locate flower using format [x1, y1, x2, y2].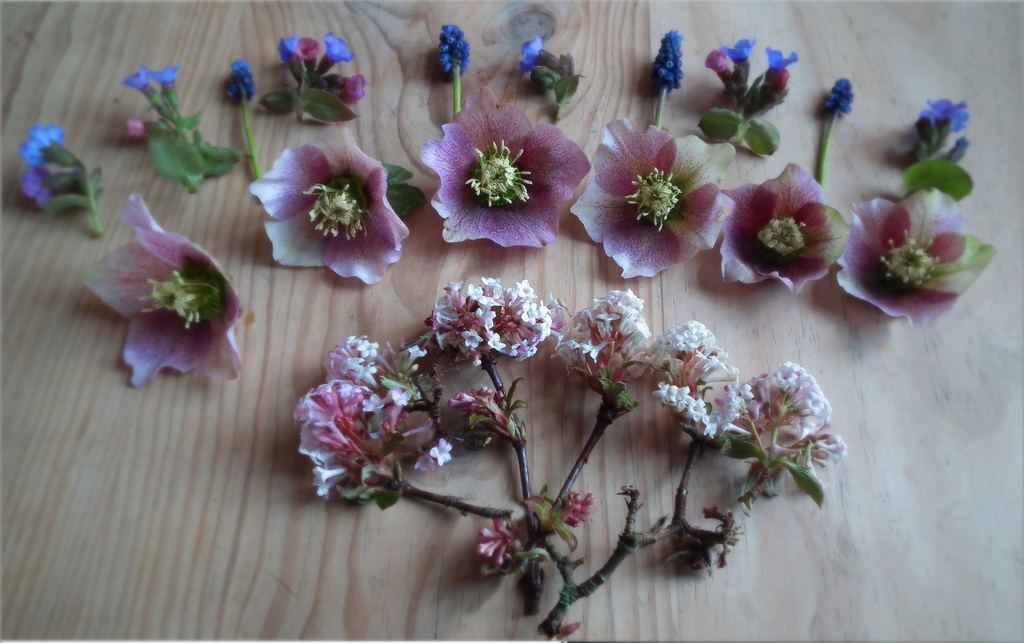
[120, 64, 154, 91].
